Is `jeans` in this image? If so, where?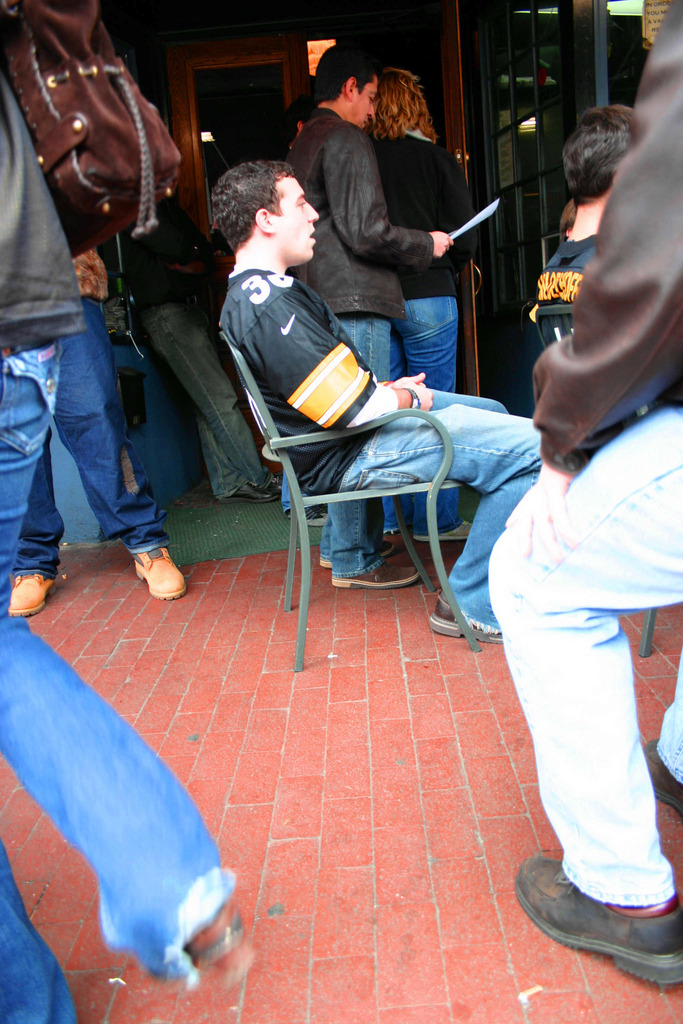
Yes, at locate(13, 295, 167, 572).
